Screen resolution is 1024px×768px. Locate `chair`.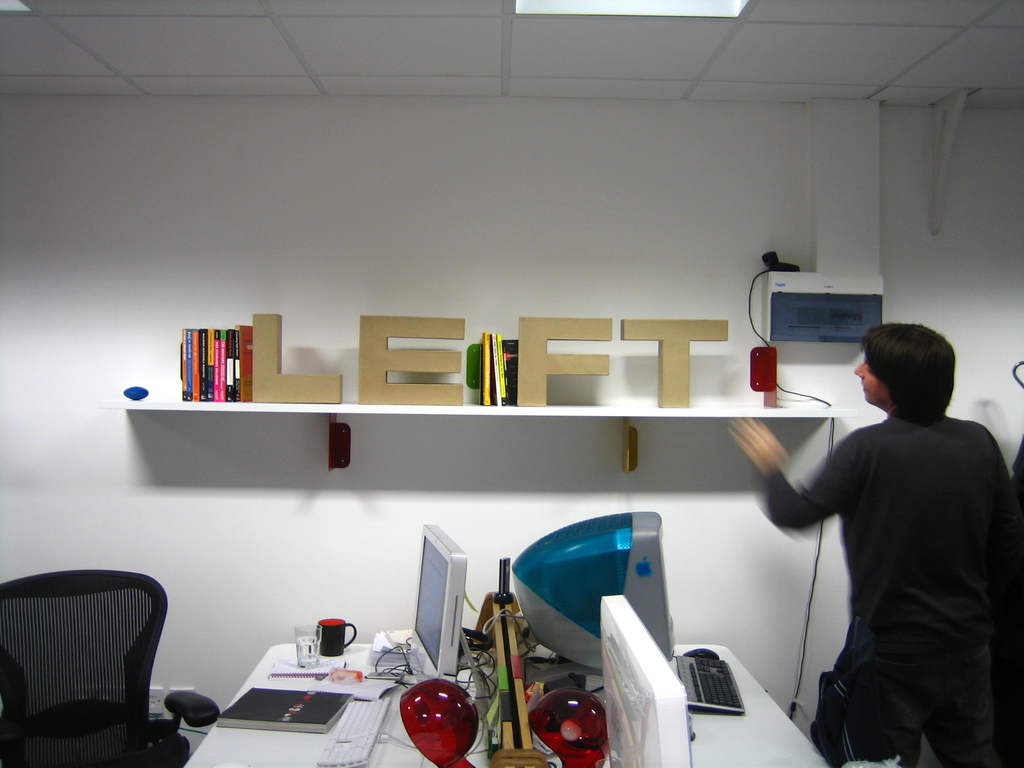
detection(1, 577, 200, 767).
